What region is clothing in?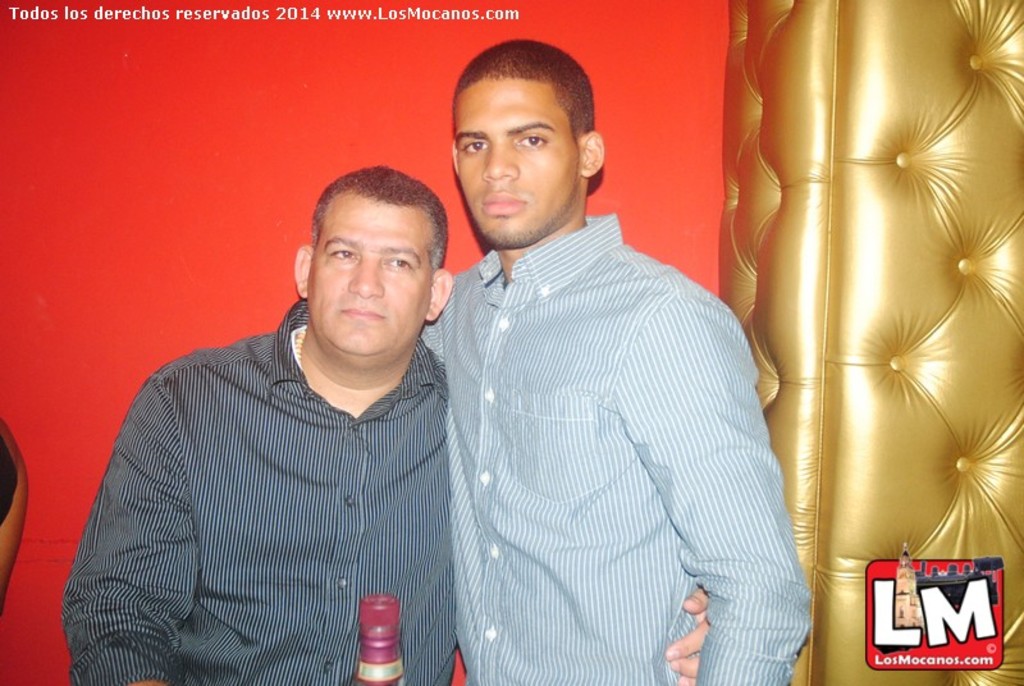
421,209,815,685.
